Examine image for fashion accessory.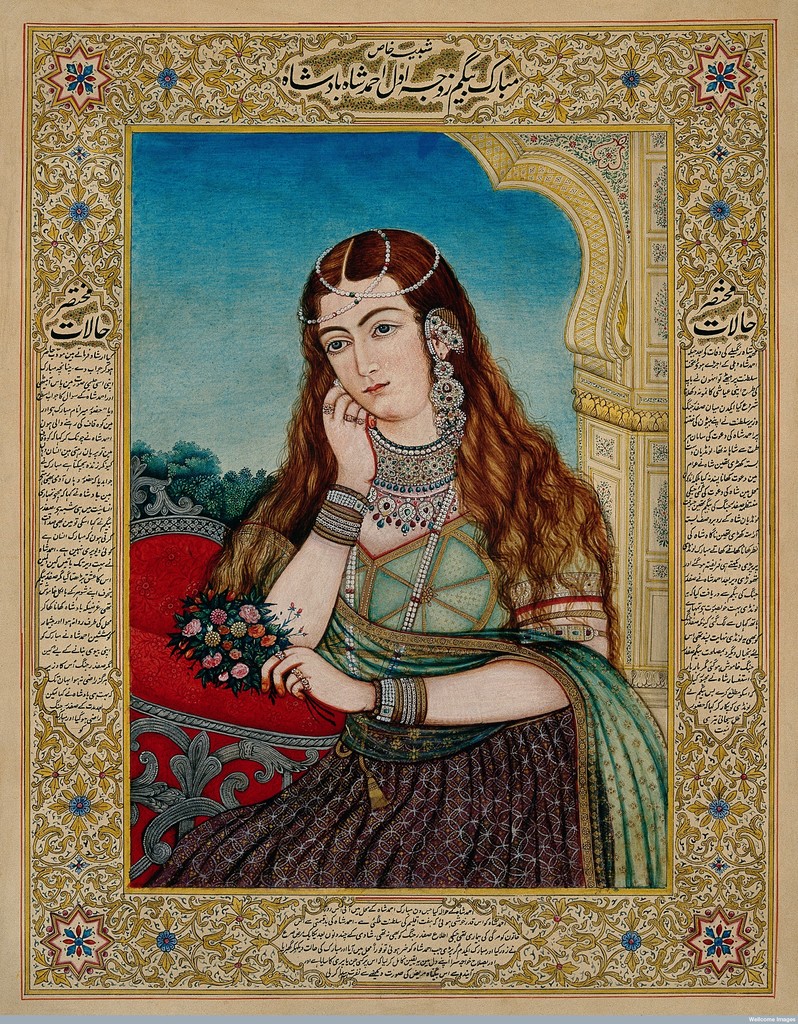
Examination result: x1=338, y1=411, x2=361, y2=425.
